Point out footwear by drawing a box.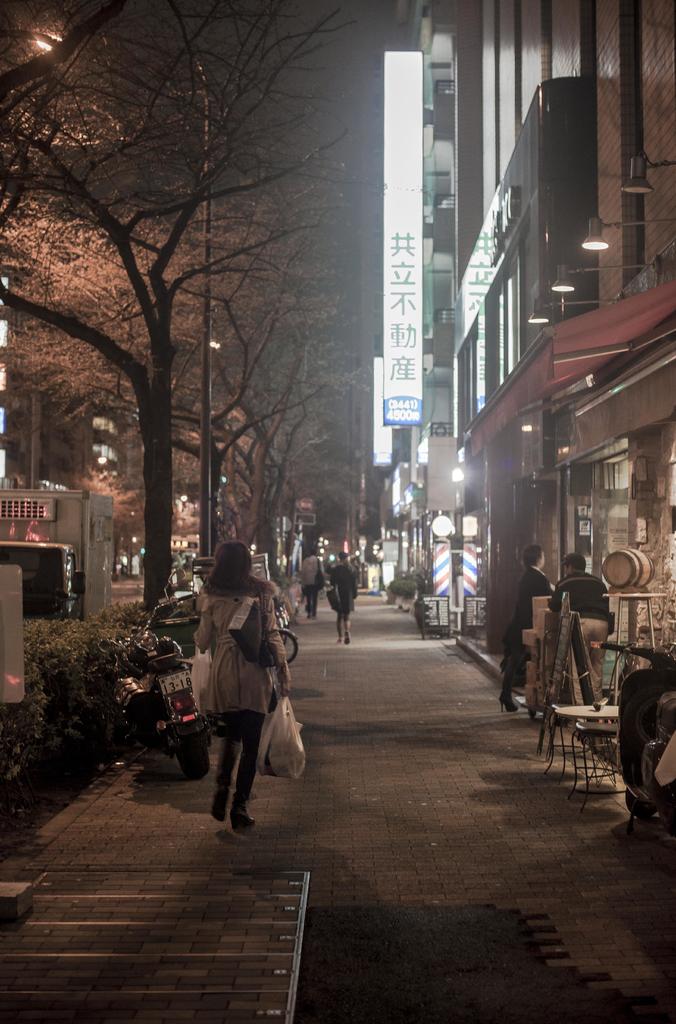
(336,633,343,645).
